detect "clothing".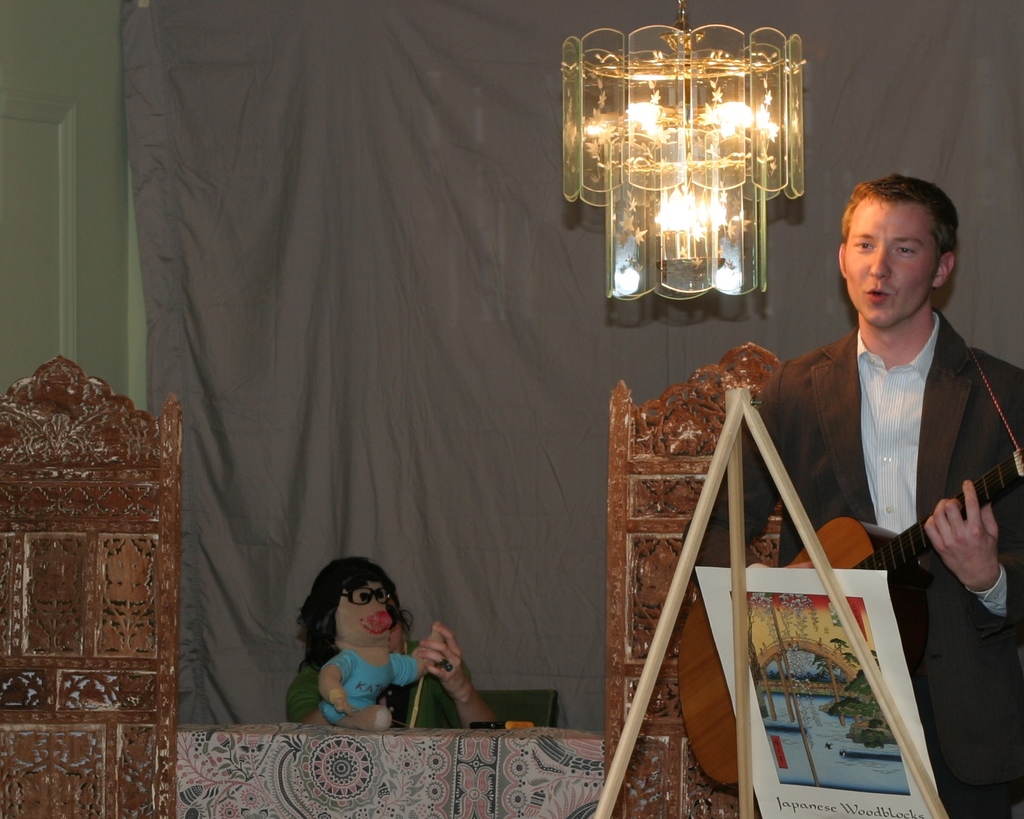
Detected at bbox=[316, 647, 419, 725].
